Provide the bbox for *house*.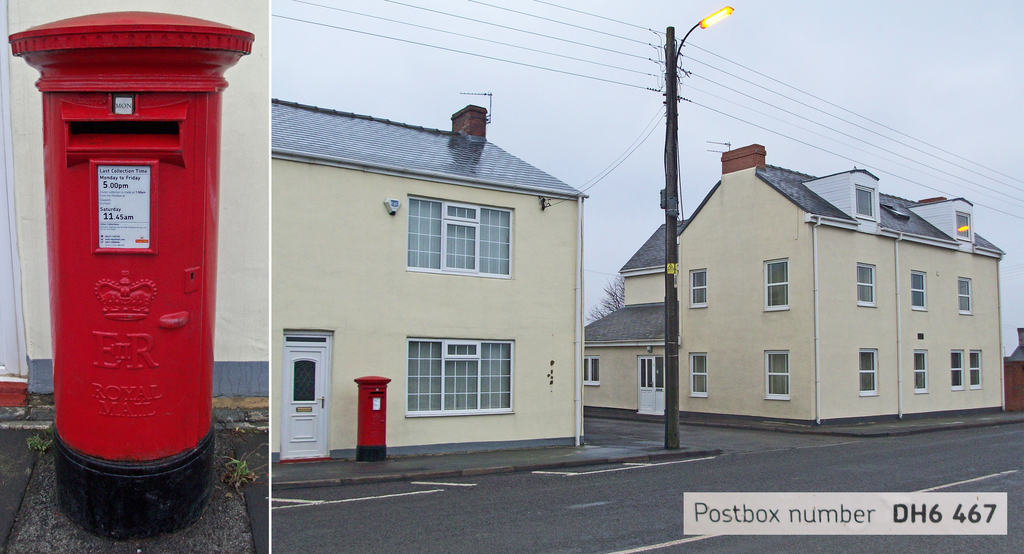
262, 105, 581, 459.
